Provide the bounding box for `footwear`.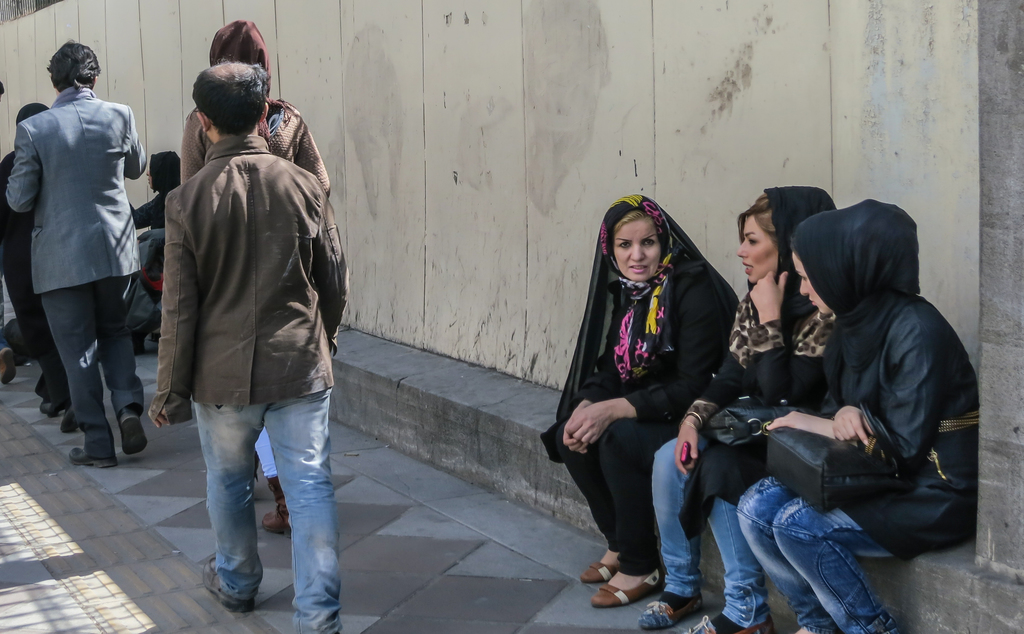
(left=580, top=558, right=616, bottom=583).
